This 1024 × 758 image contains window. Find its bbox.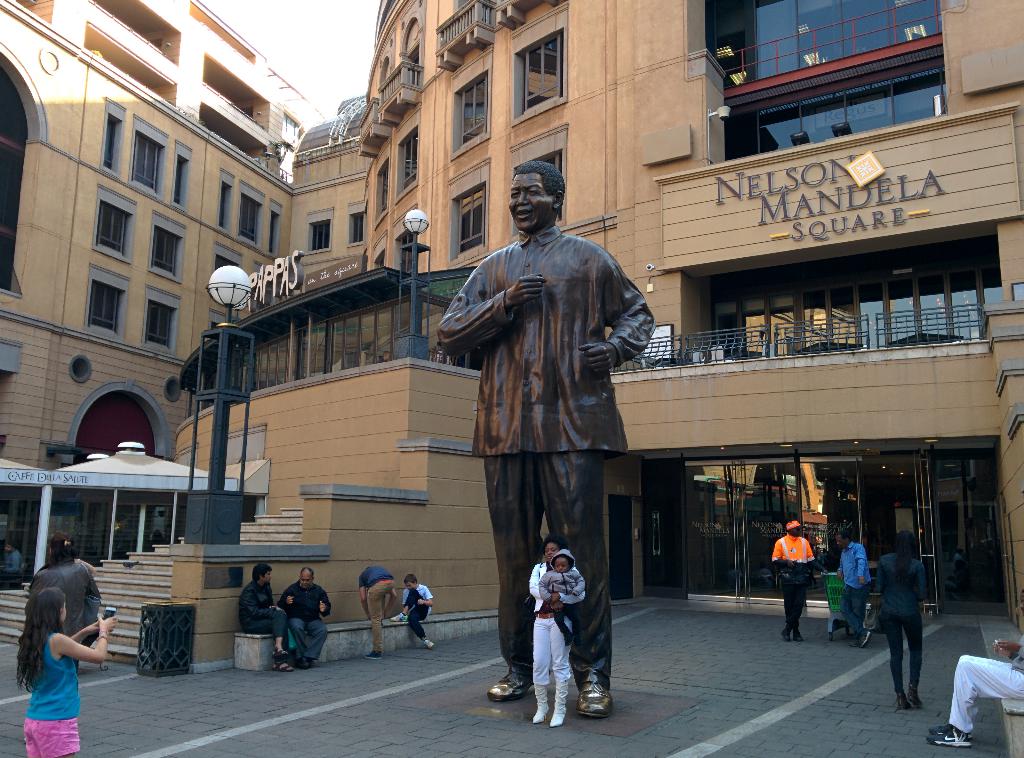
x1=129 y1=134 x2=163 y2=192.
